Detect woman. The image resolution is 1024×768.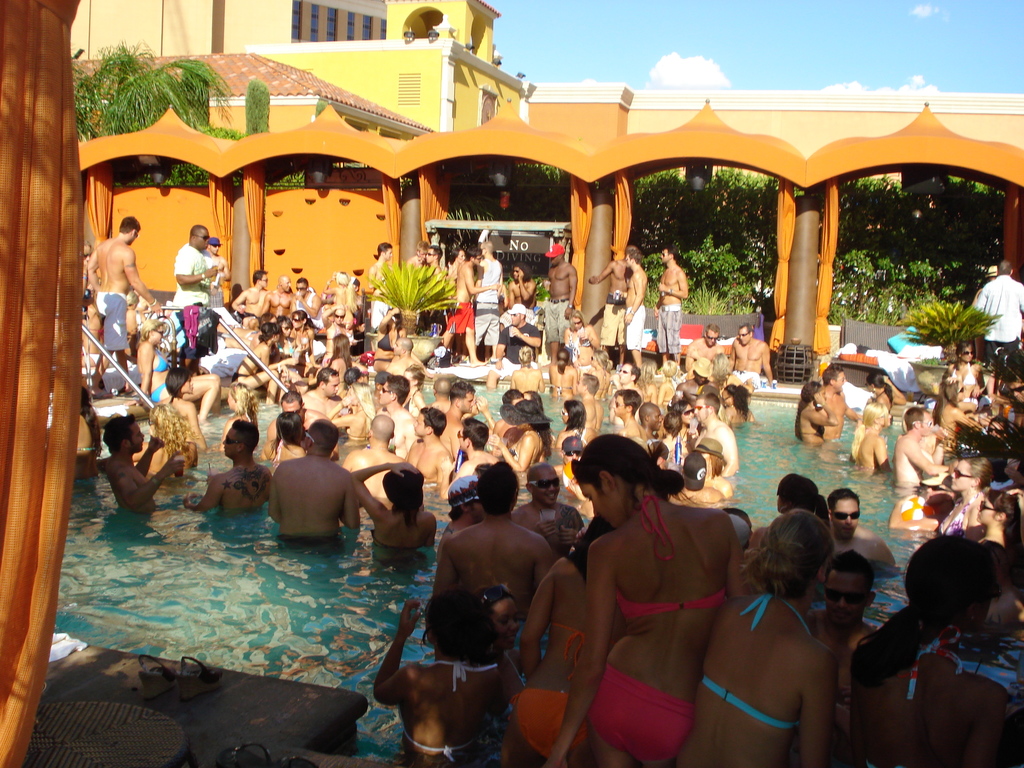
region(692, 438, 735, 497).
